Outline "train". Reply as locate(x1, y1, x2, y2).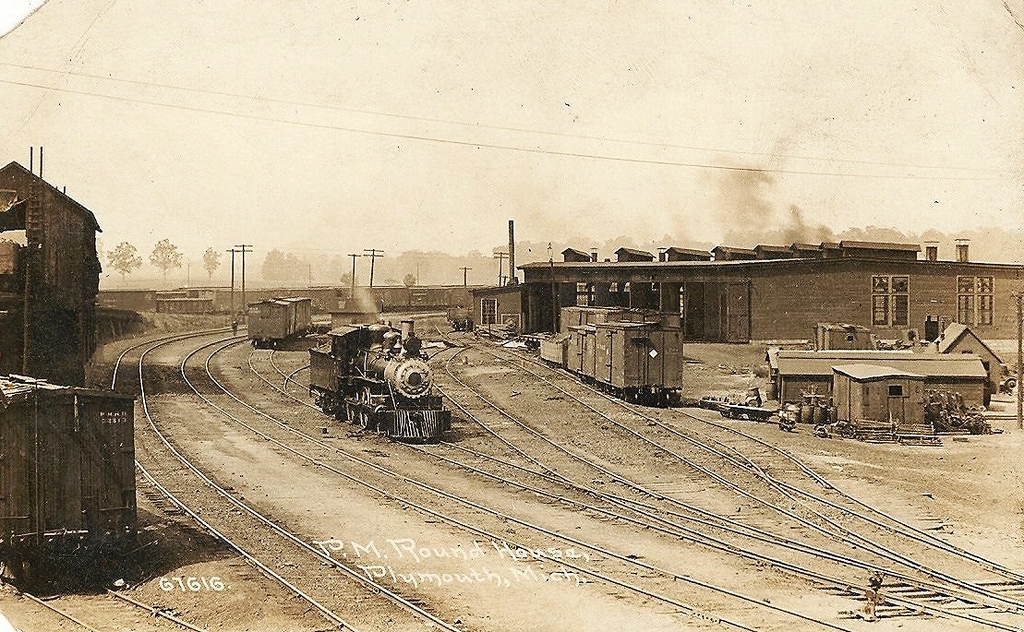
locate(540, 306, 683, 403).
